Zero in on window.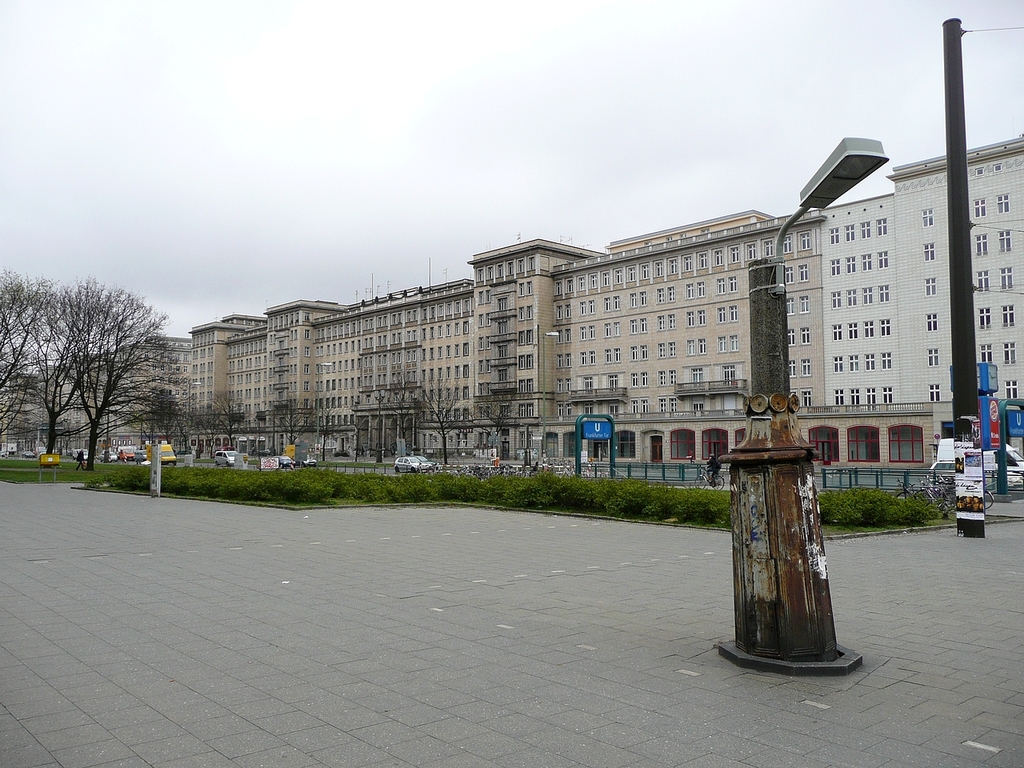
Zeroed in: [x1=798, y1=232, x2=814, y2=250].
